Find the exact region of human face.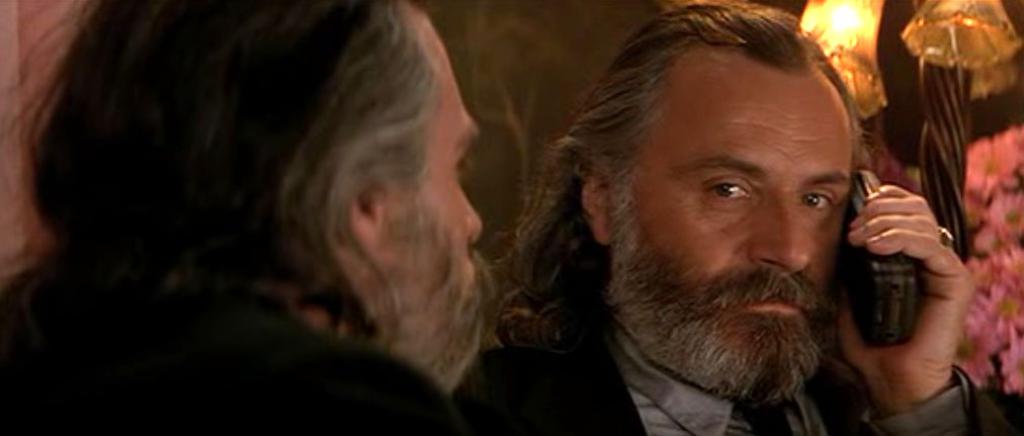
Exact region: bbox(383, 1, 495, 369).
